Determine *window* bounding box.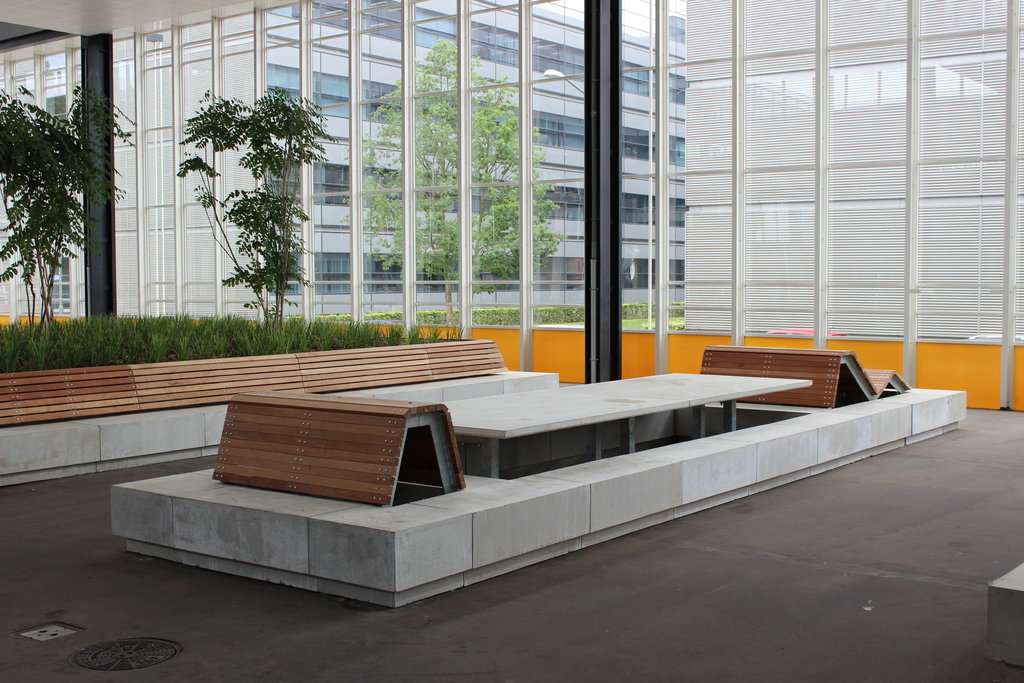
Determined: 415/10/458/54.
